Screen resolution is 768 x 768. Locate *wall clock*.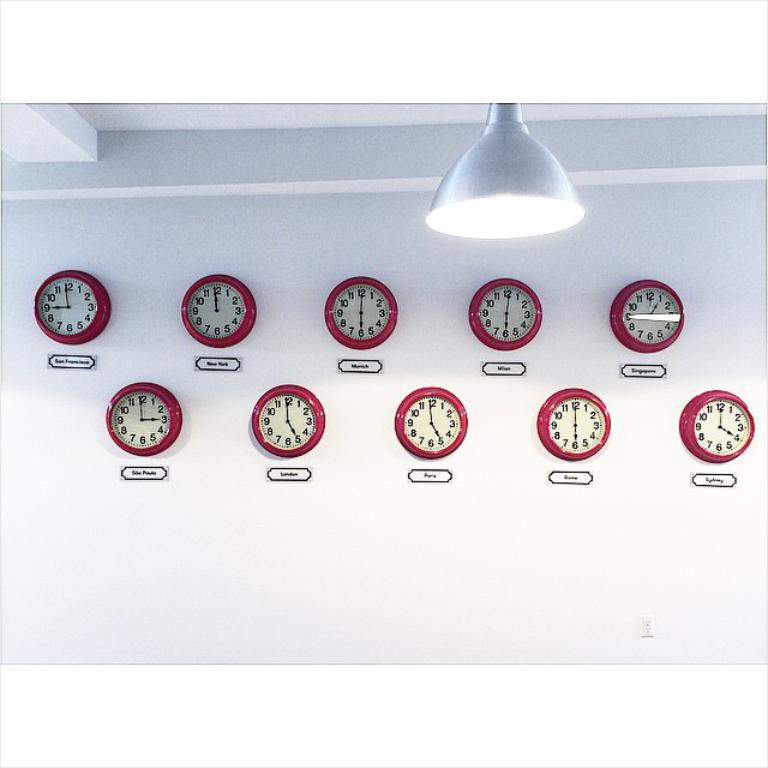
select_region(678, 388, 757, 462).
